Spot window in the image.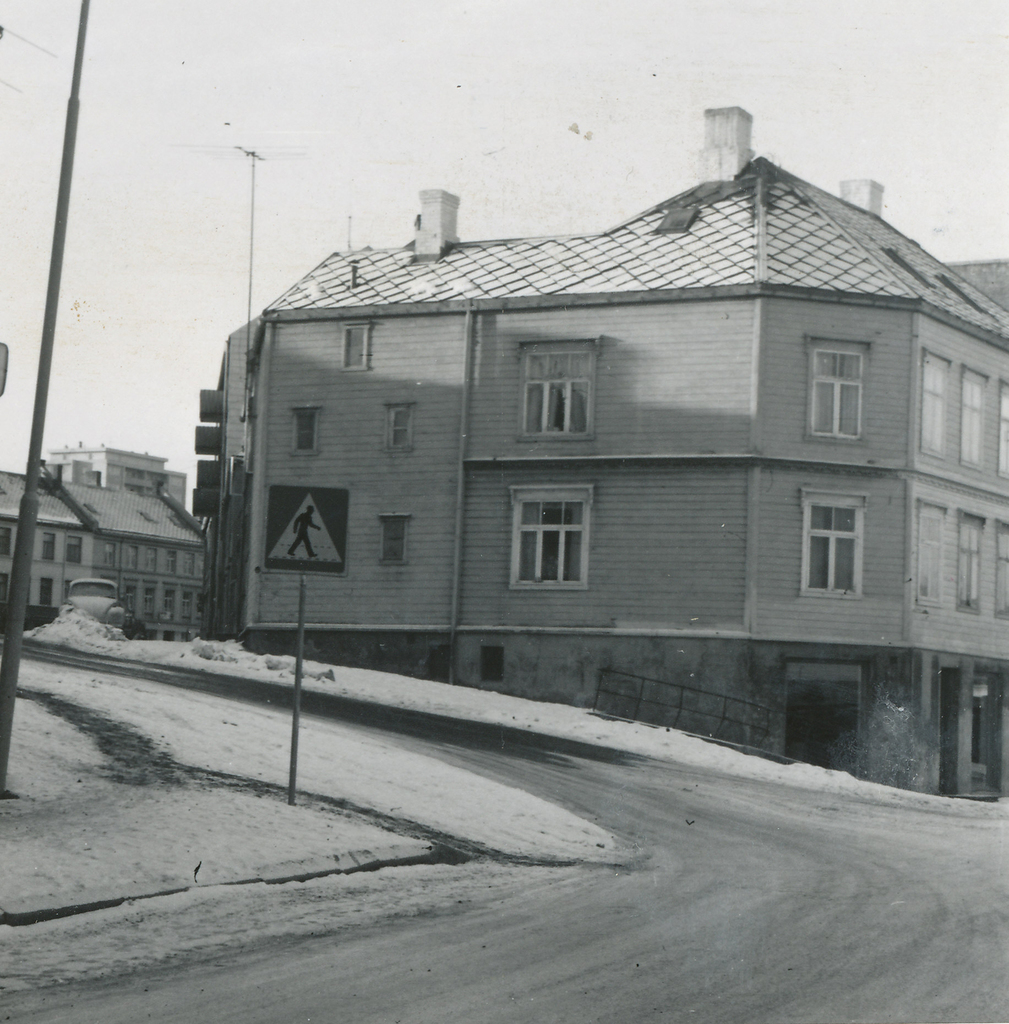
window found at <box>514,338,600,438</box>.
